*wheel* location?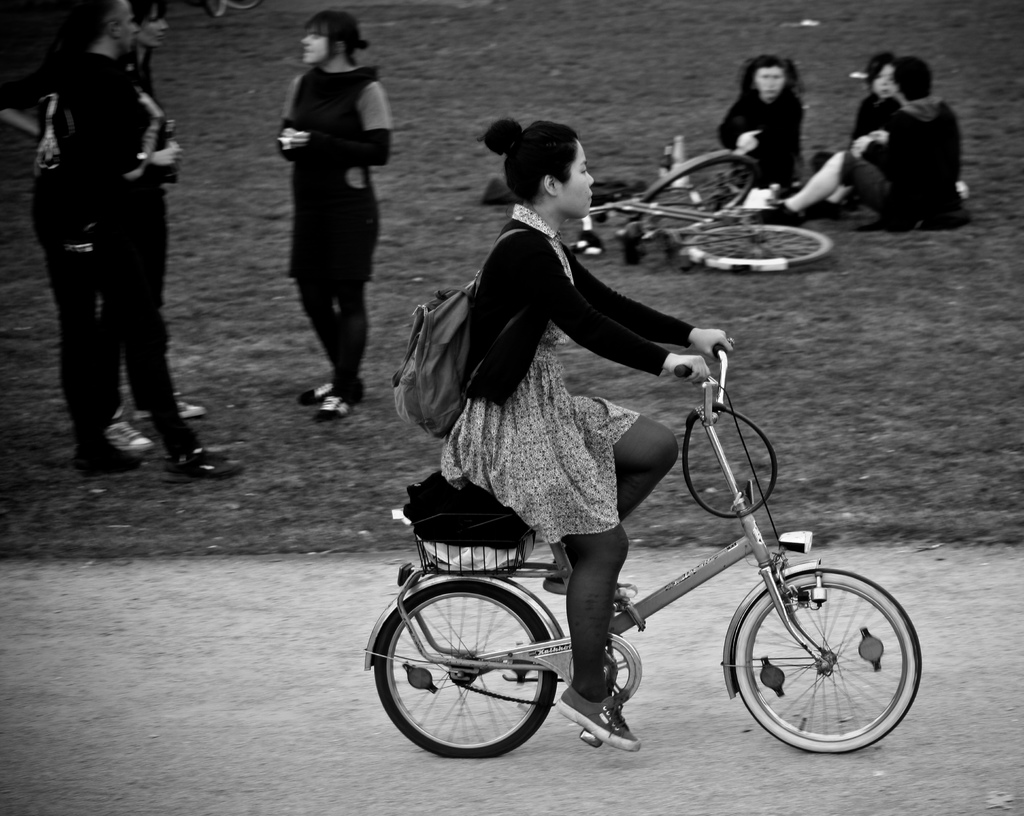
[369, 577, 563, 762]
